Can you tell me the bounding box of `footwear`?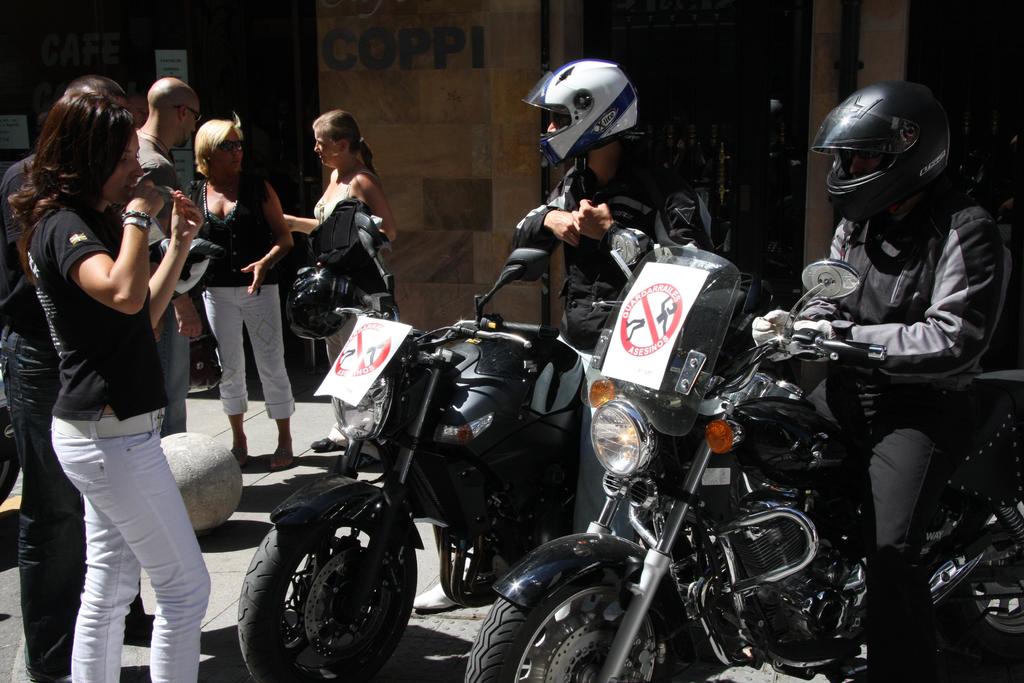
l=269, t=448, r=289, b=470.
